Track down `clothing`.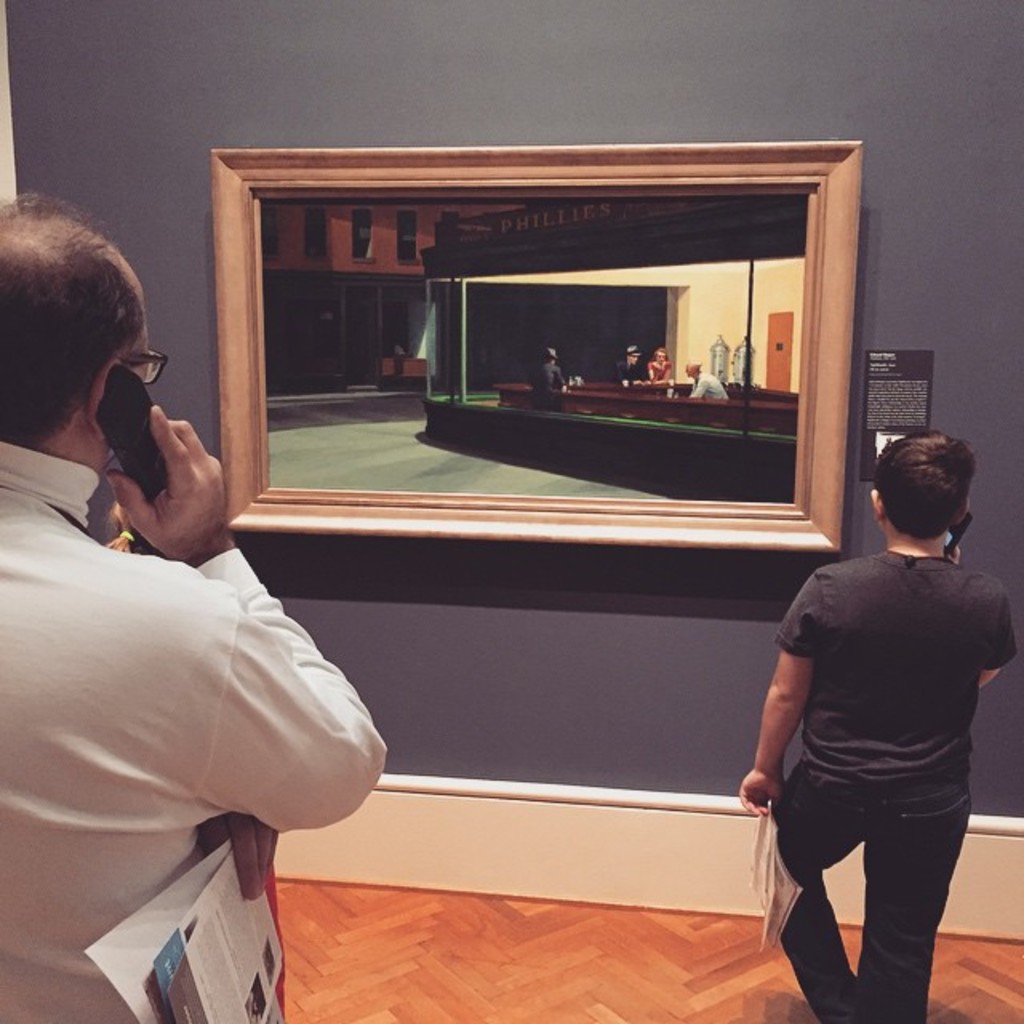
Tracked to (530,363,563,411).
